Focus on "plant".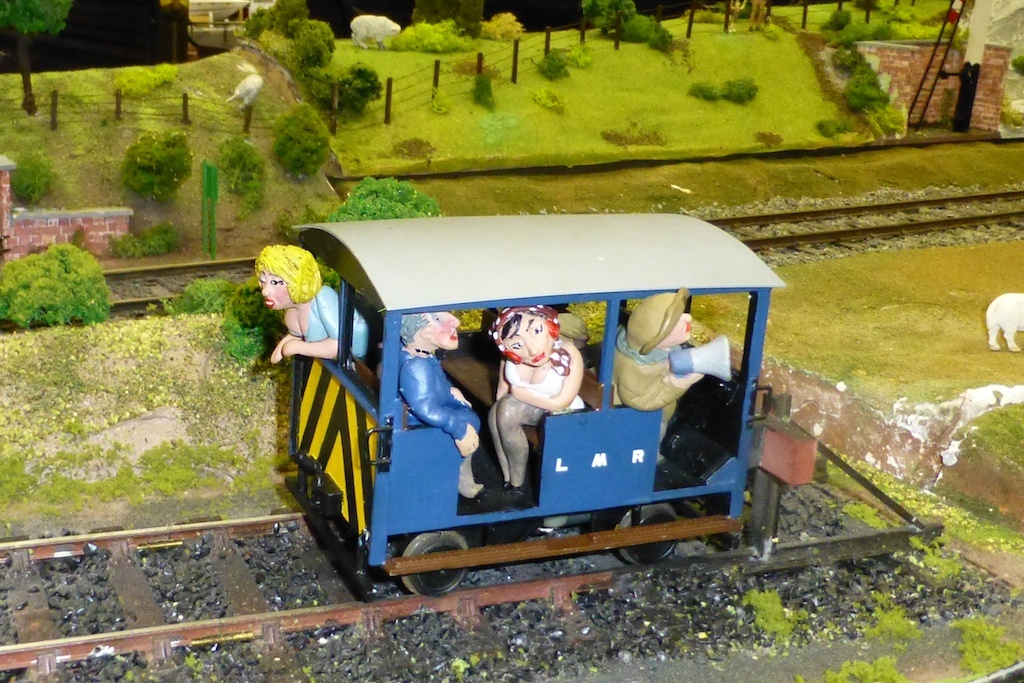
Focused at <box>324,59,385,112</box>.
